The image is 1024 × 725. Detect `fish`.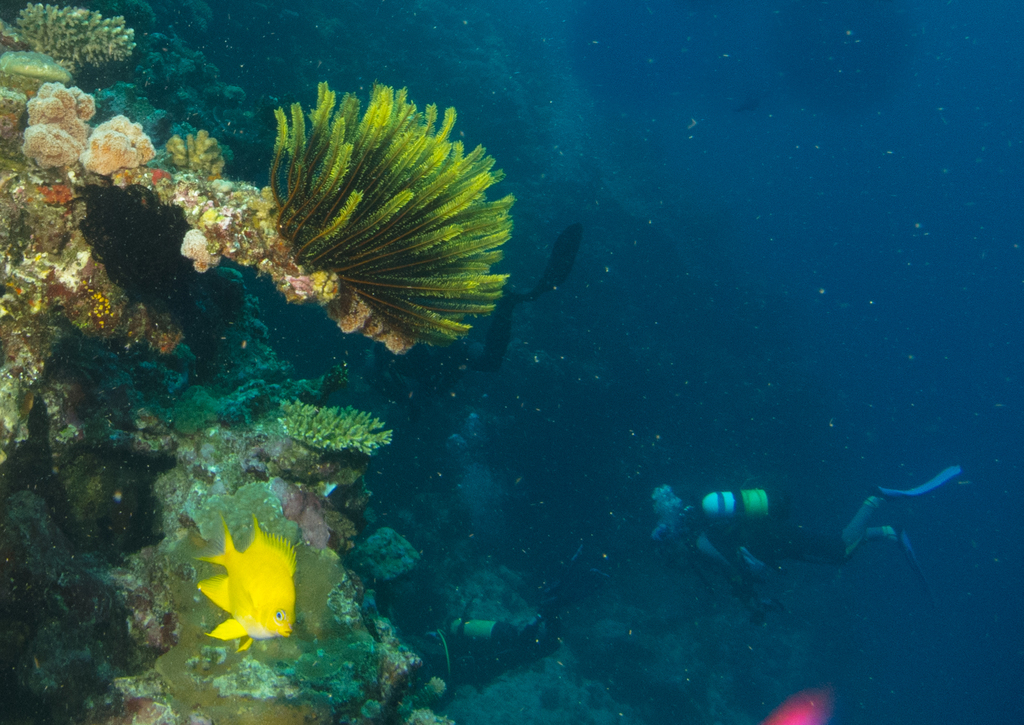
Detection: (left=177, top=507, right=307, bottom=666).
